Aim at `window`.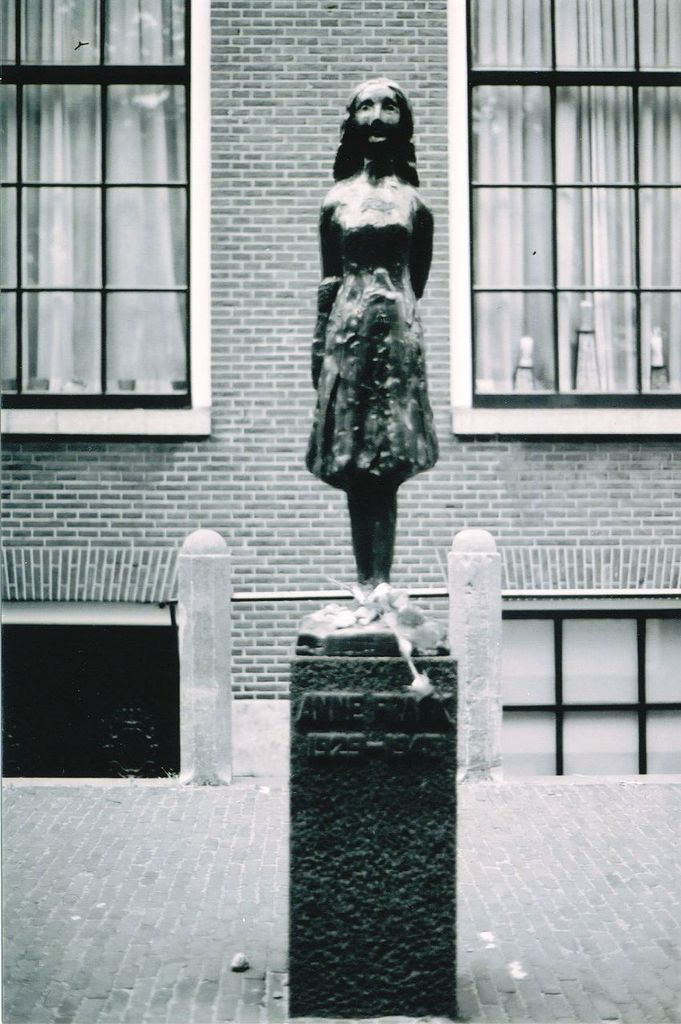
Aimed at select_region(2, 0, 214, 441).
